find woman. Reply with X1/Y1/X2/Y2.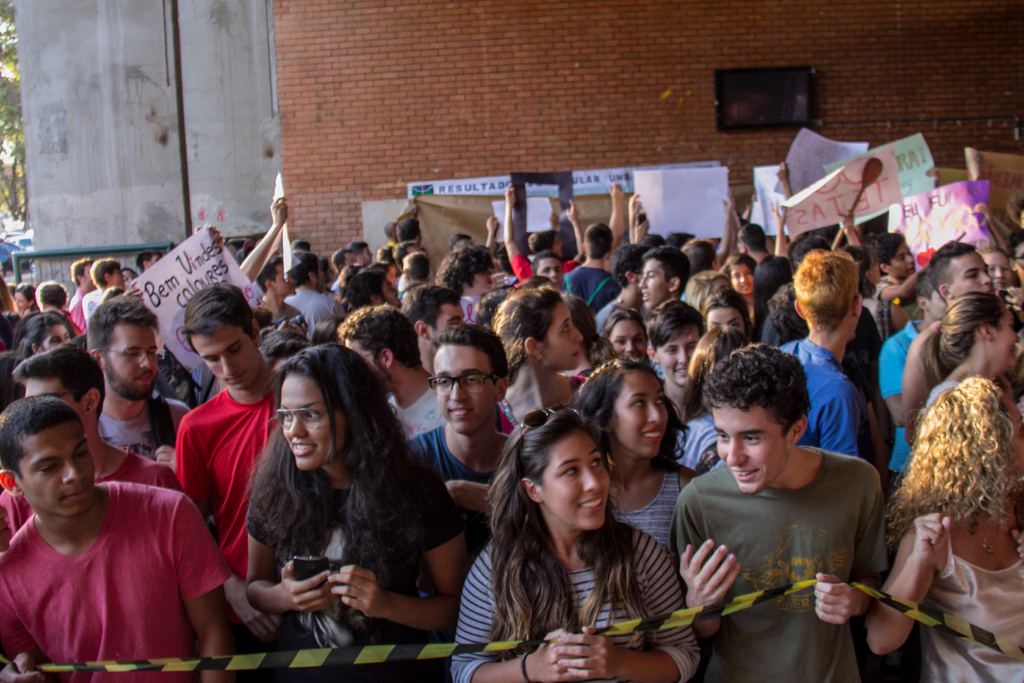
248/340/470/660.
